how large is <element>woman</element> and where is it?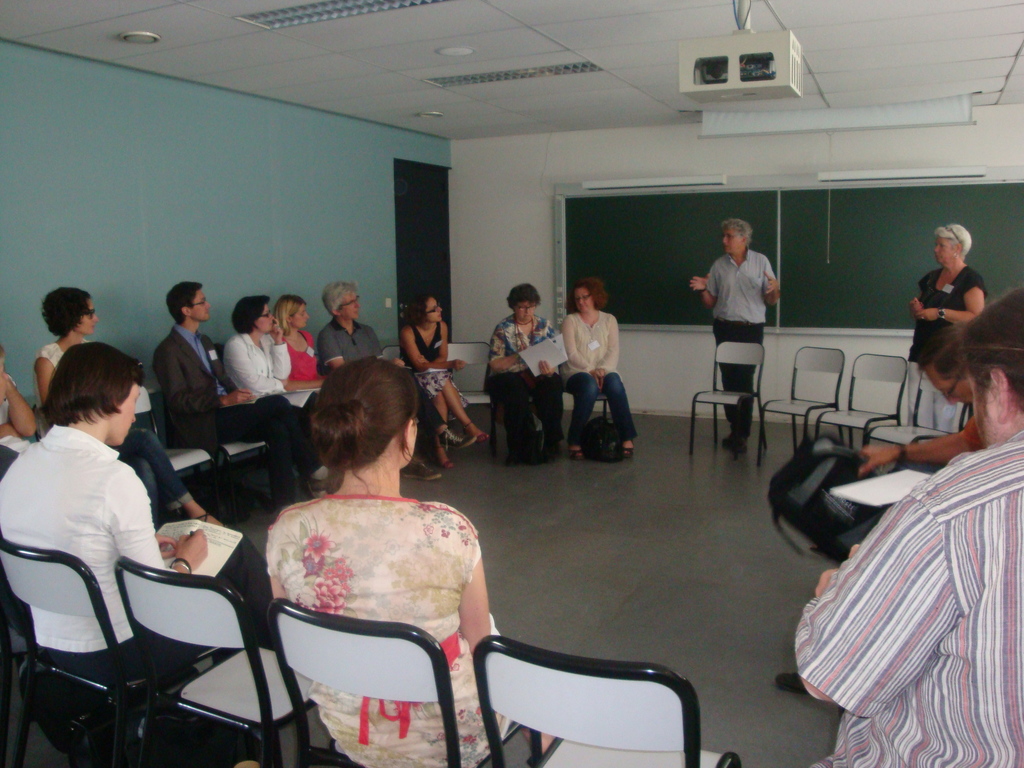
Bounding box: {"x1": 266, "y1": 354, "x2": 562, "y2": 767}.
